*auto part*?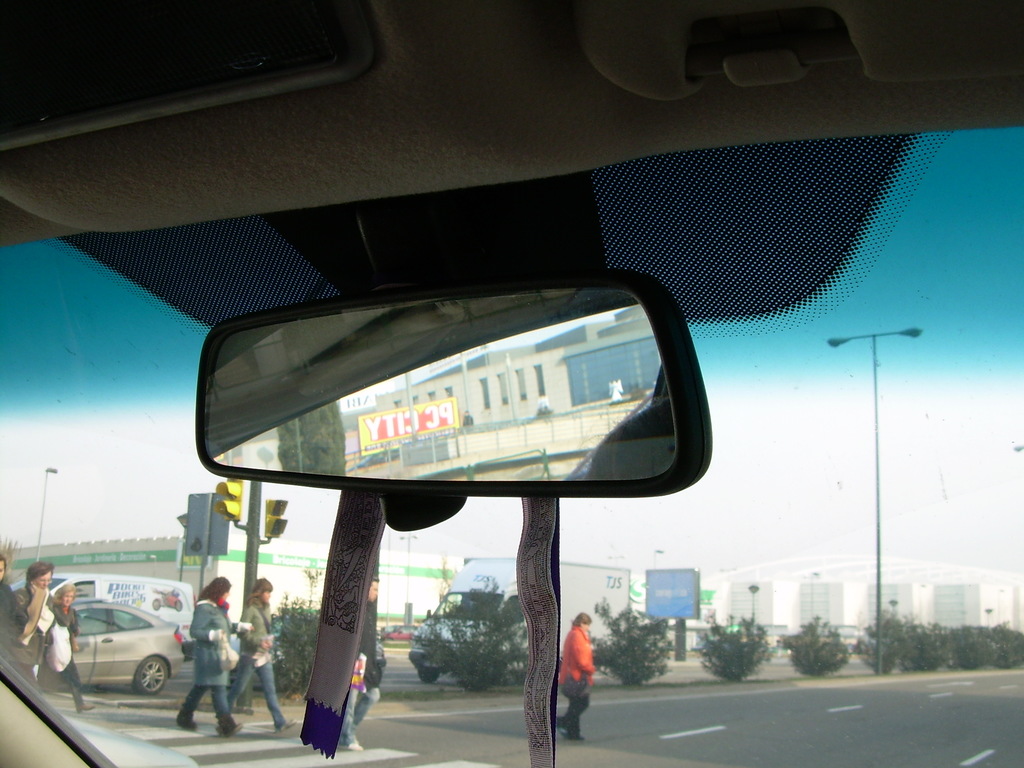
(183,261,766,547)
